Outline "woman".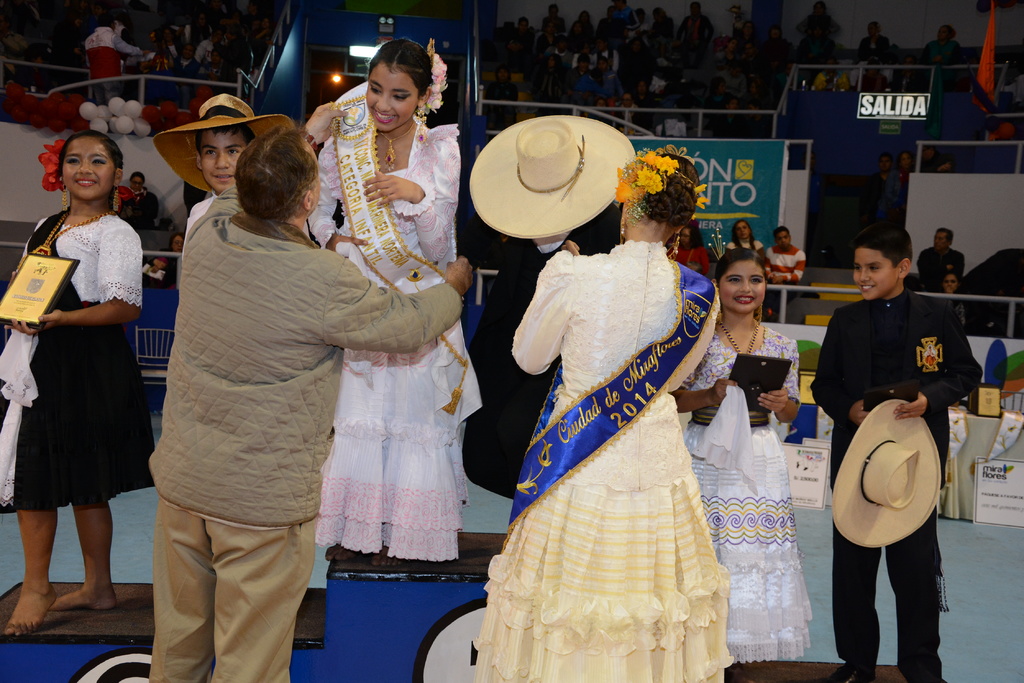
Outline: <box>465,147,739,682</box>.
